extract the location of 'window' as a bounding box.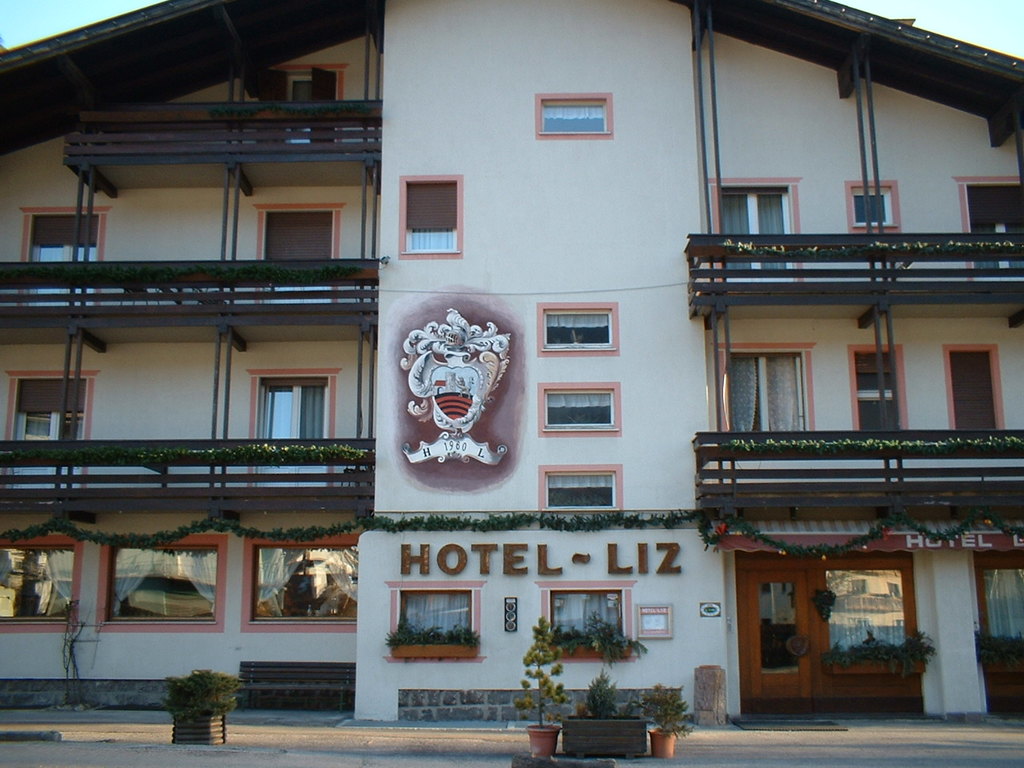
[9,378,91,458].
